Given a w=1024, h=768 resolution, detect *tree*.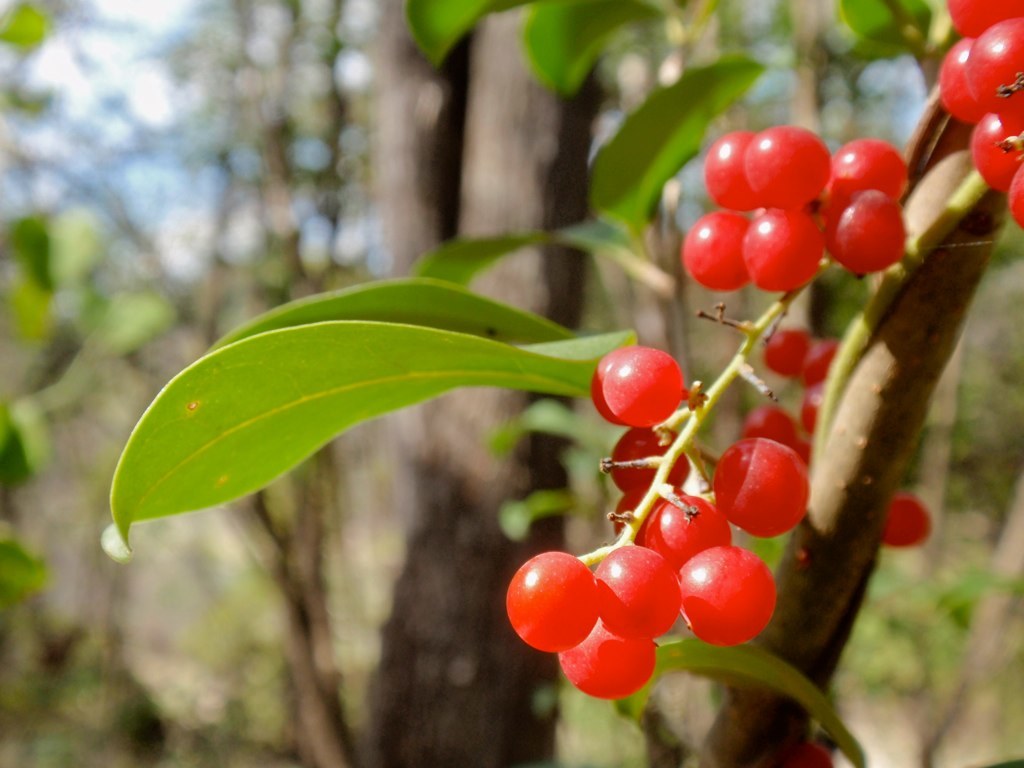
(left=0, top=0, right=1023, bottom=767).
